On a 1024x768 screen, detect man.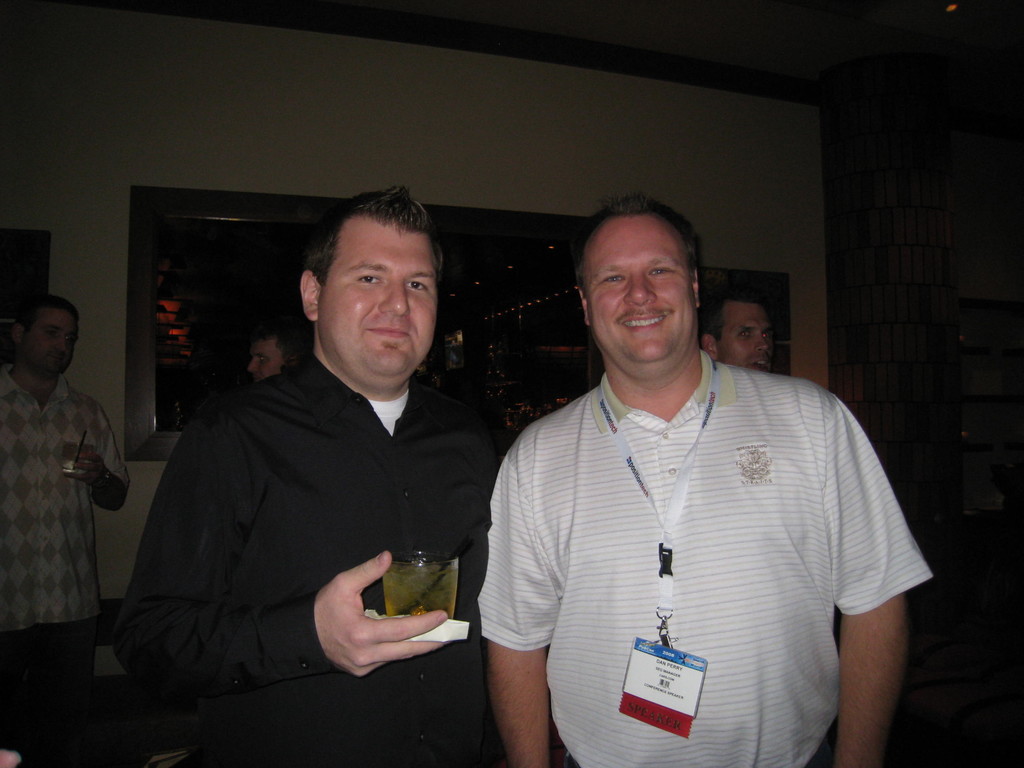
{"left": 698, "top": 288, "right": 778, "bottom": 375}.
